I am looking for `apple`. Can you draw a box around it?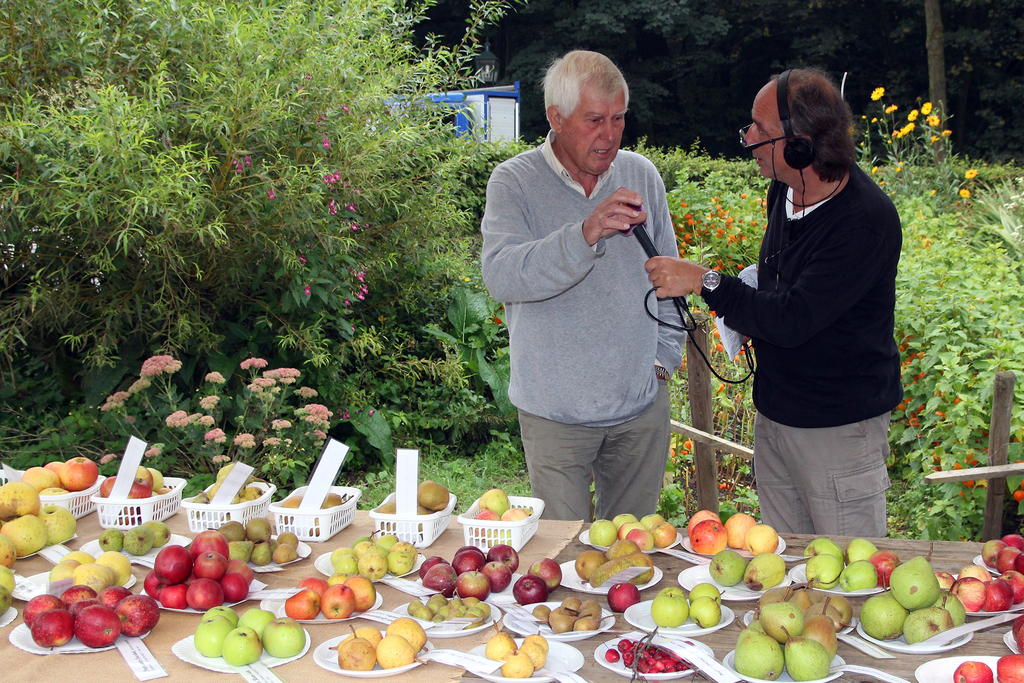
Sure, the bounding box is {"x1": 0, "y1": 532, "x2": 19, "y2": 570}.
